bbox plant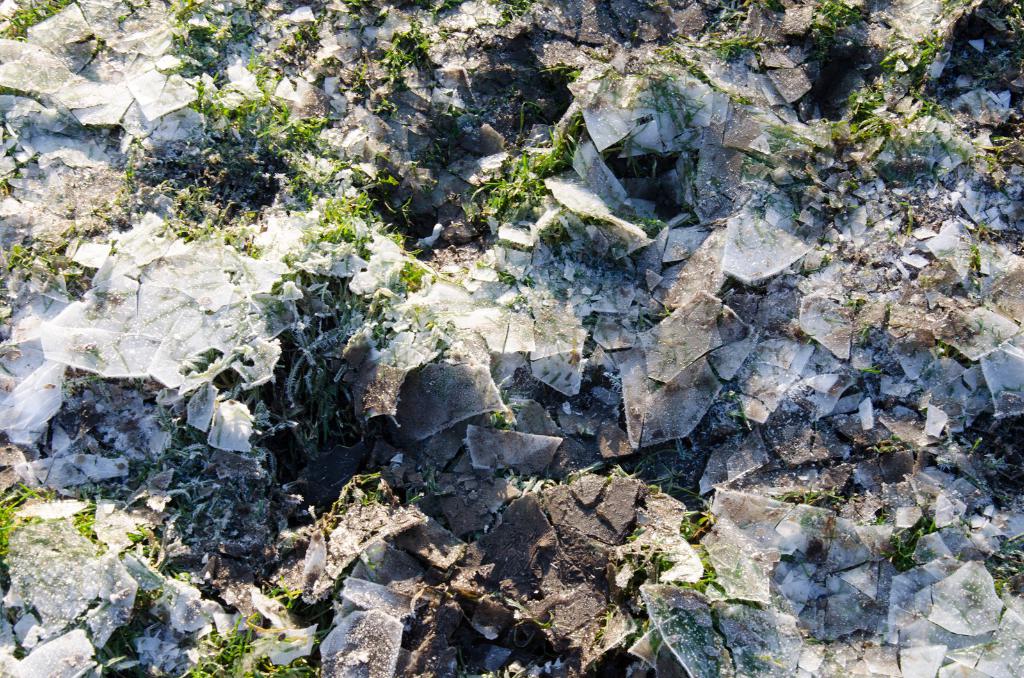
detection(993, 550, 1023, 591)
